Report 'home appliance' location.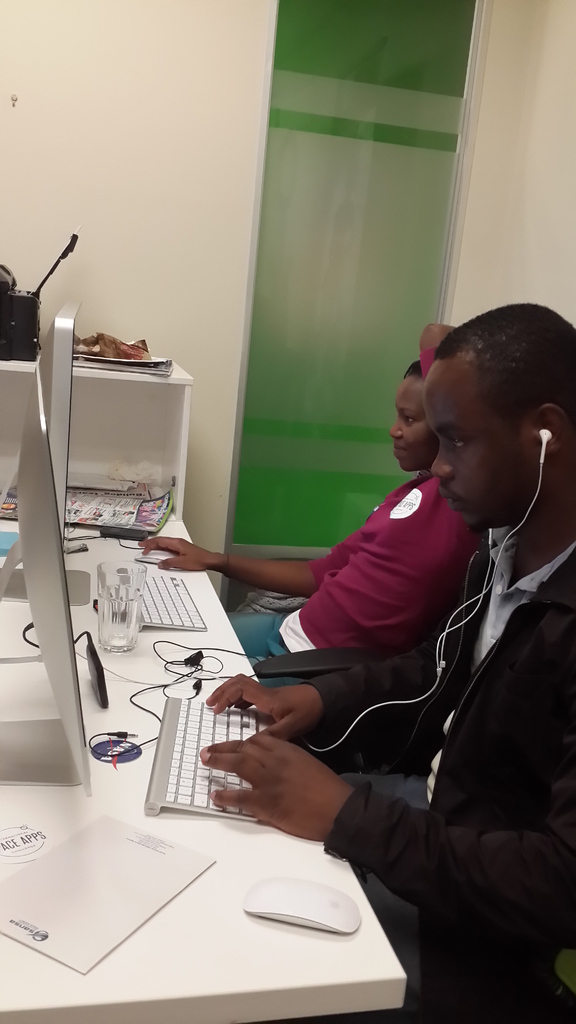
Report: {"left": 0, "top": 297, "right": 272, "bottom": 823}.
